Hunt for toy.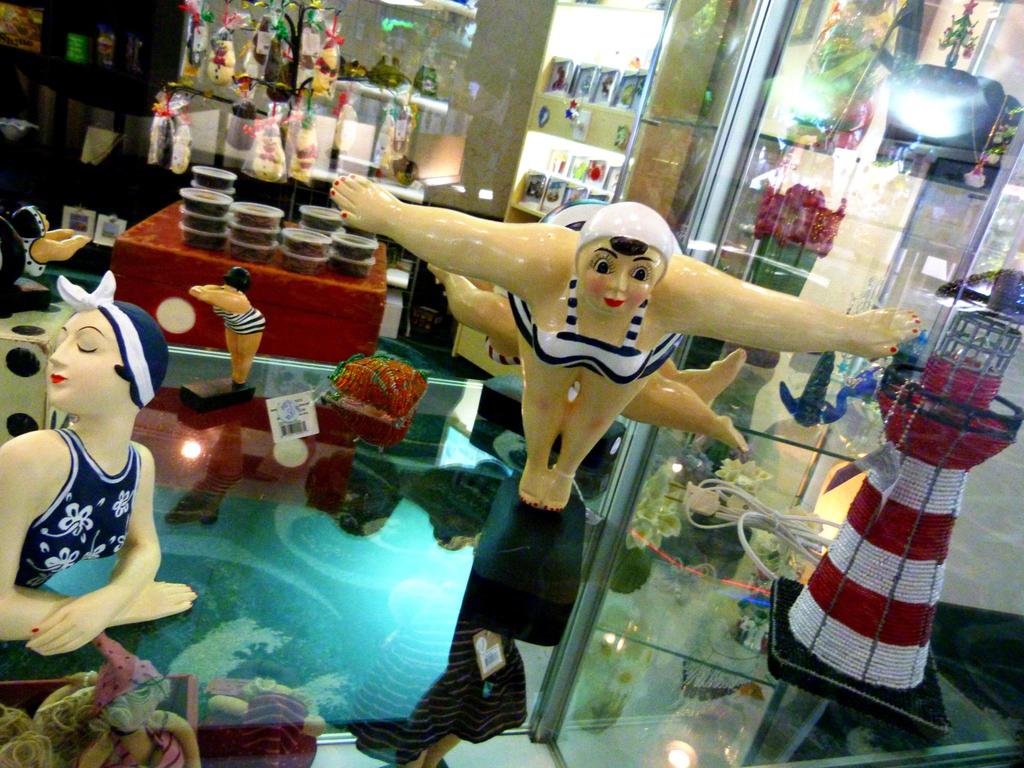
Hunted down at <bbox>201, 691, 324, 767</bbox>.
